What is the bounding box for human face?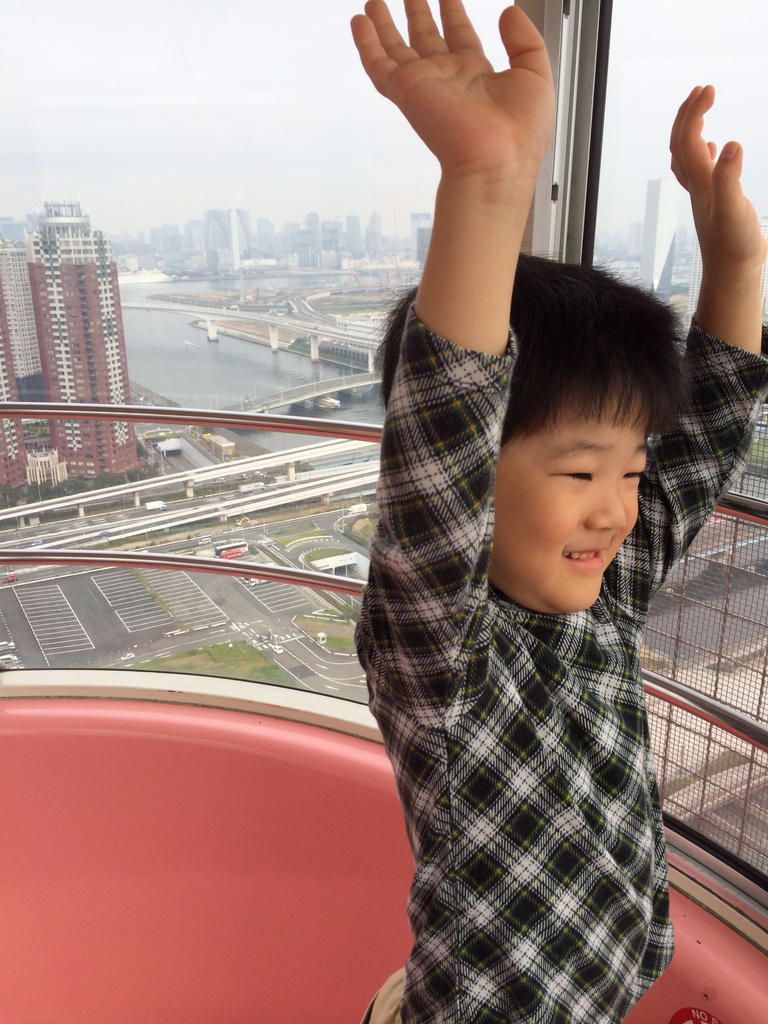
<bbox>490, 377, 657, 620</bbox>.
